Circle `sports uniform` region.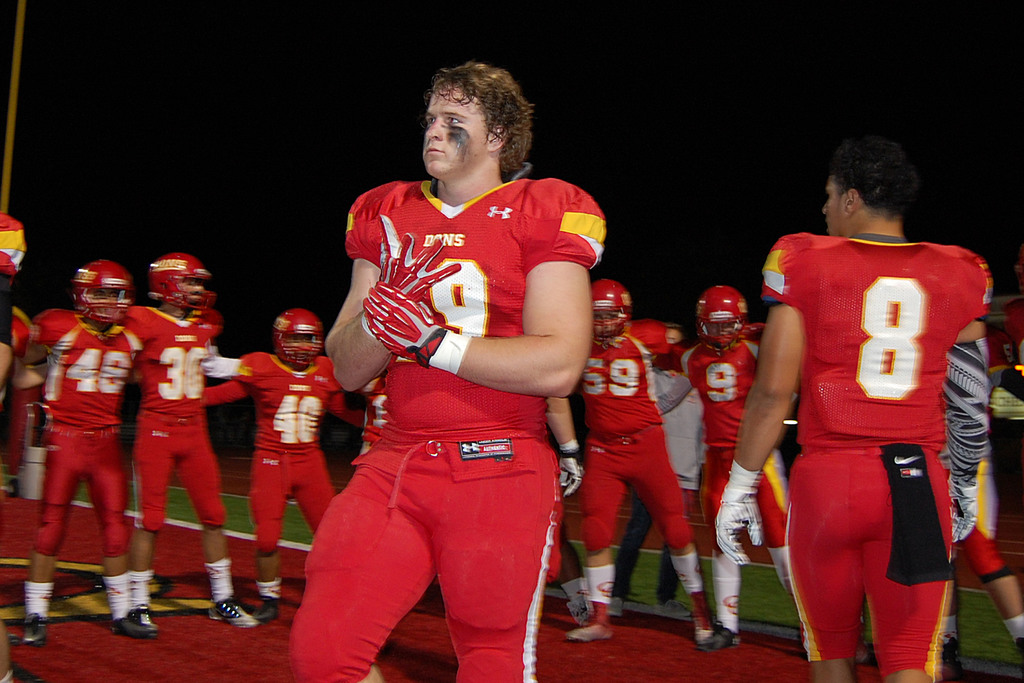
Region: l=646, t=329, r=785, b=562.
